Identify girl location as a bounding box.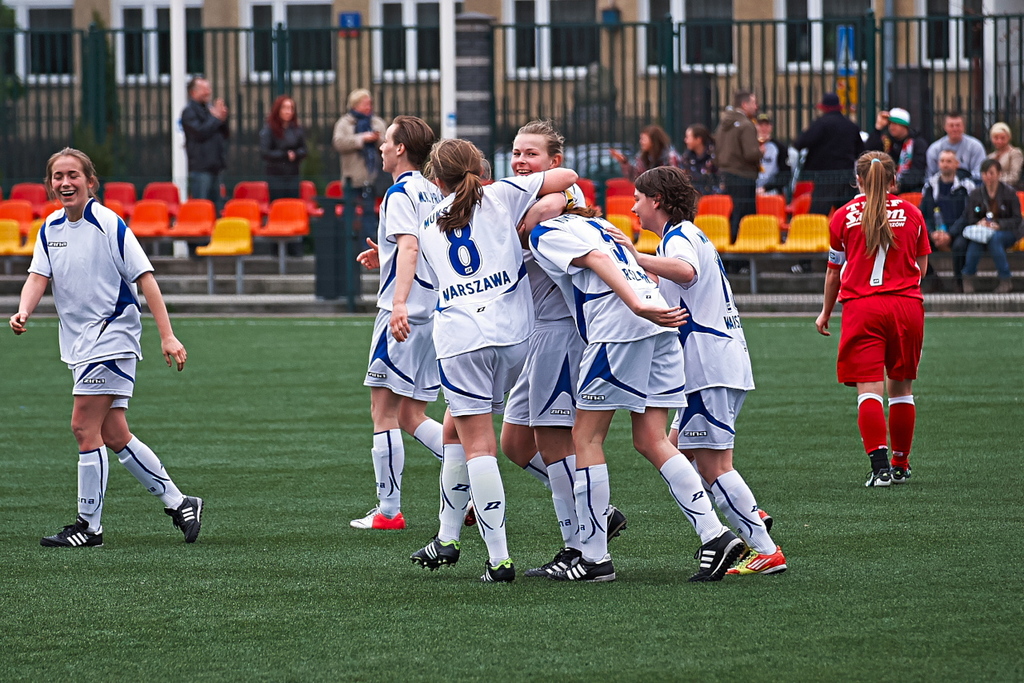
bbox=[818, 154, 937, 488].
